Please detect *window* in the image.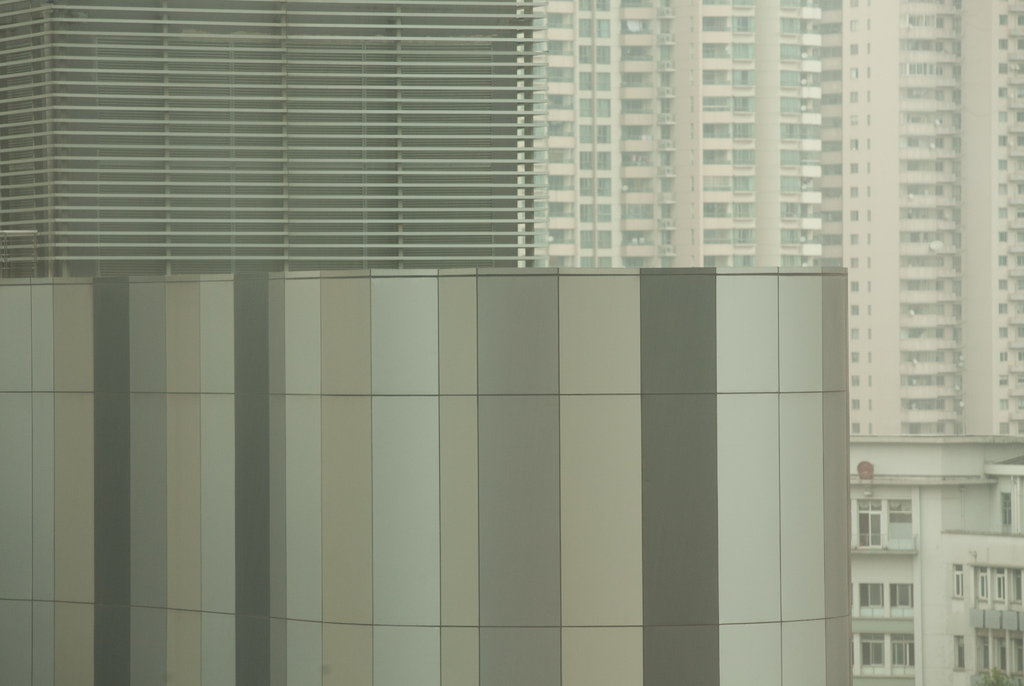
956:637:970:675.
